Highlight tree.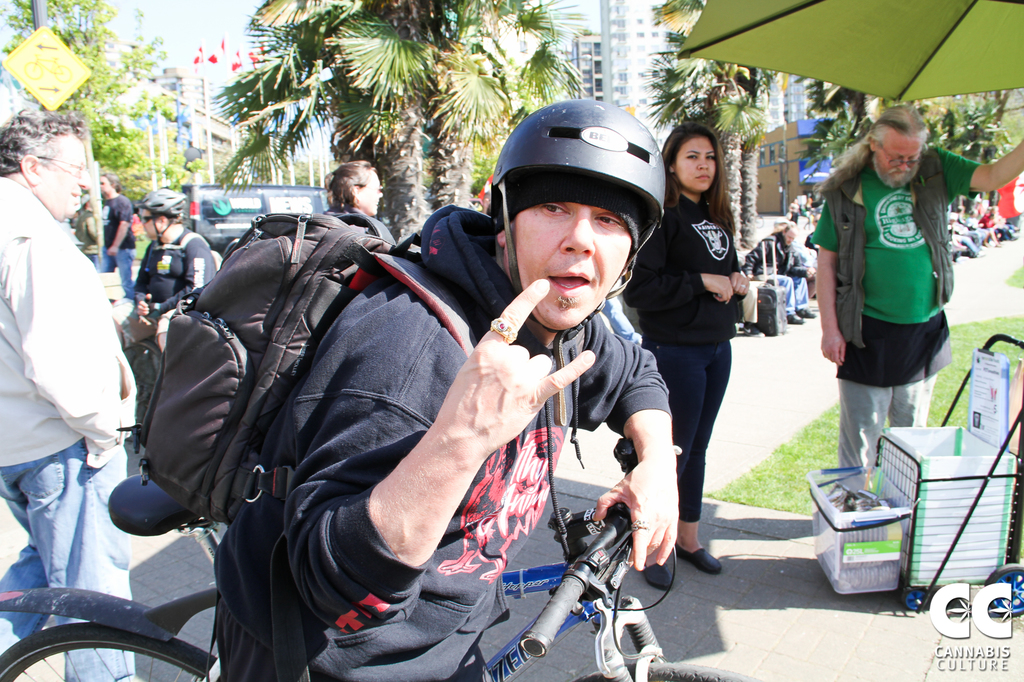
Highlighted region: x1=783 y1=57 x2=1006 y2=214.
